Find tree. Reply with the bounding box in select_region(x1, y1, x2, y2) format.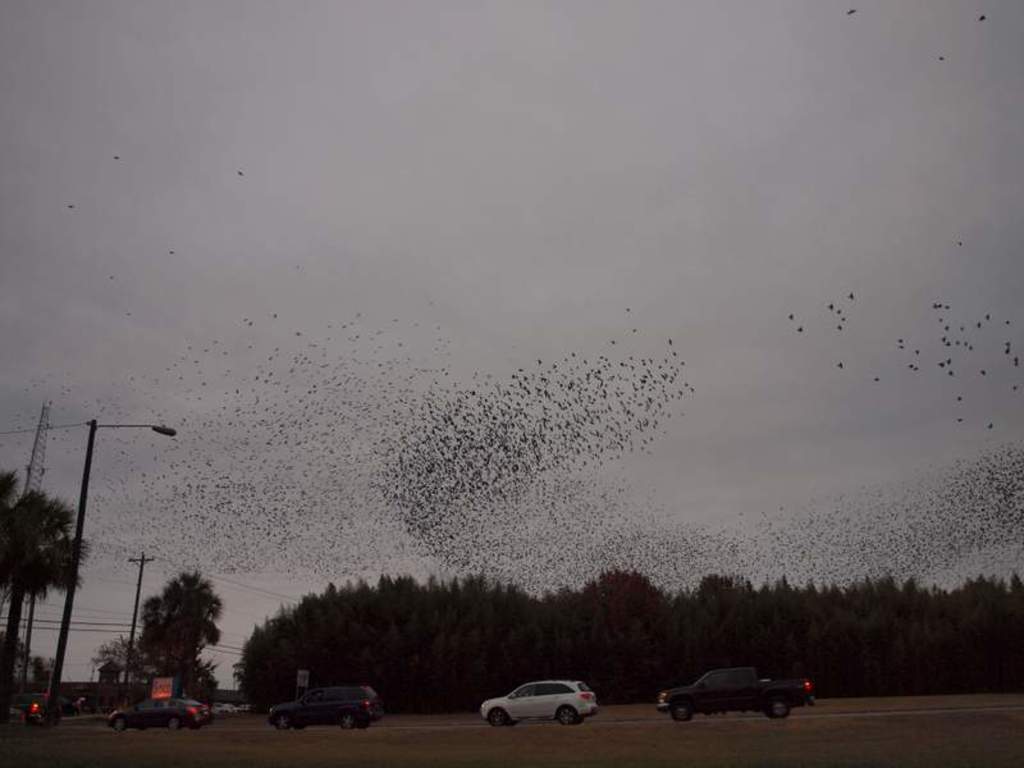
select_region(0, 466, 19, 506).
